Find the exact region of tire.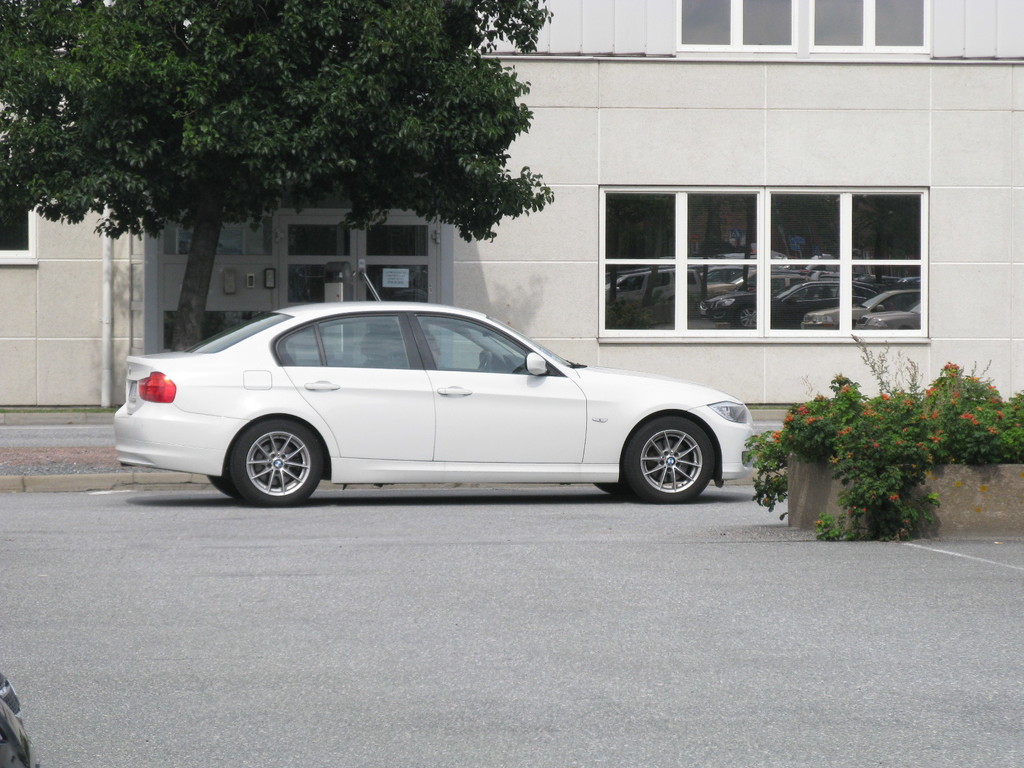
Exact region: (left=0, top=675, right=41, bottom=767).
